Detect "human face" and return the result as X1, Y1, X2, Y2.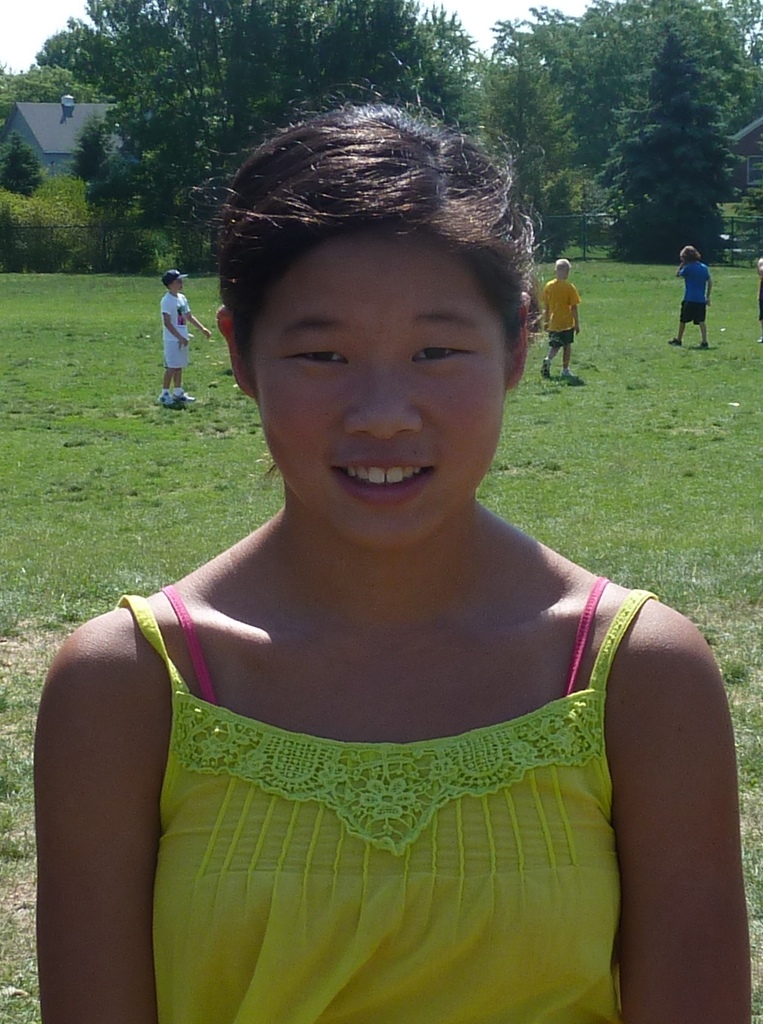
170, 273, 184, 290.
